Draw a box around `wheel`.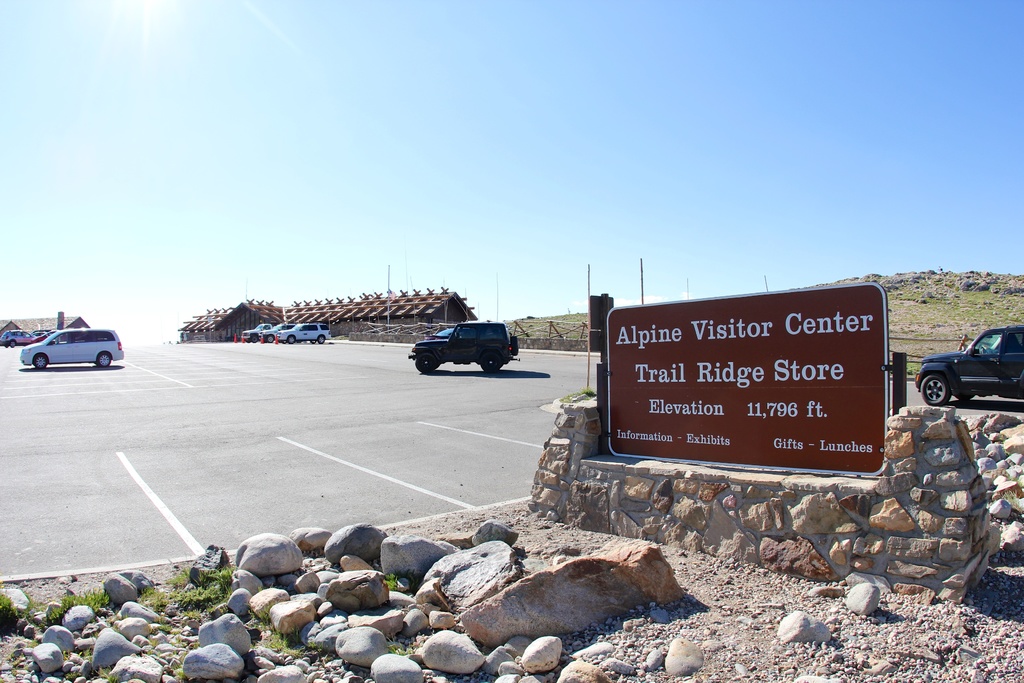
Rect(11, 340, 16, 348).
